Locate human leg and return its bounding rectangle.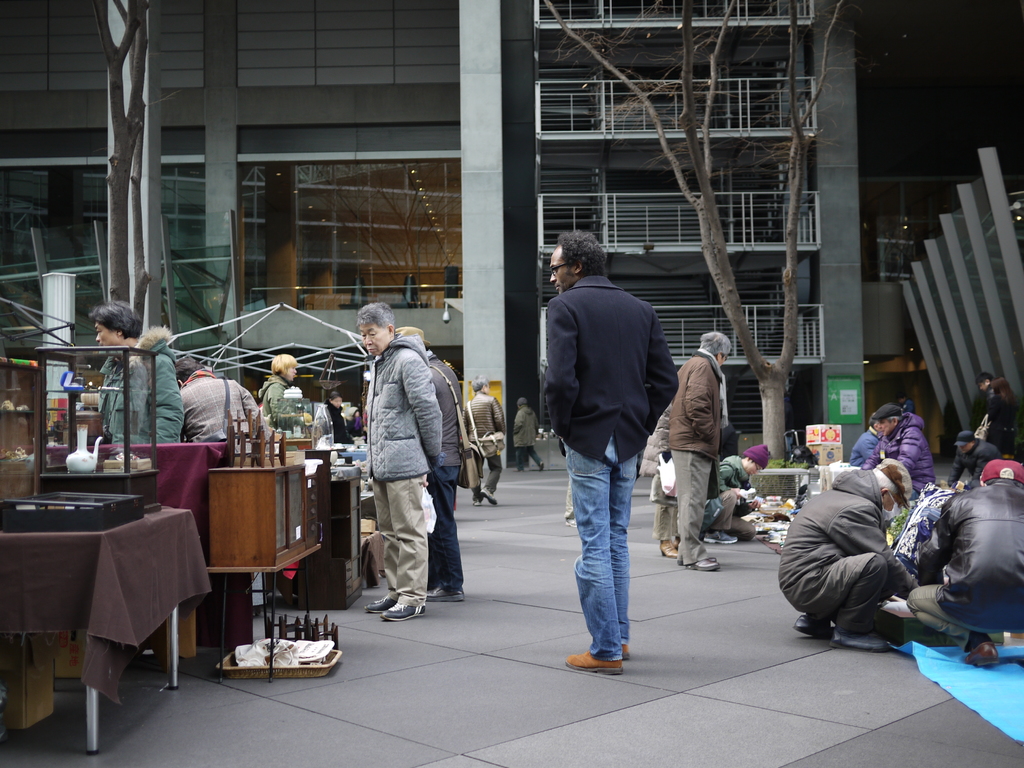
bbox(481, 436, 503, 500).
